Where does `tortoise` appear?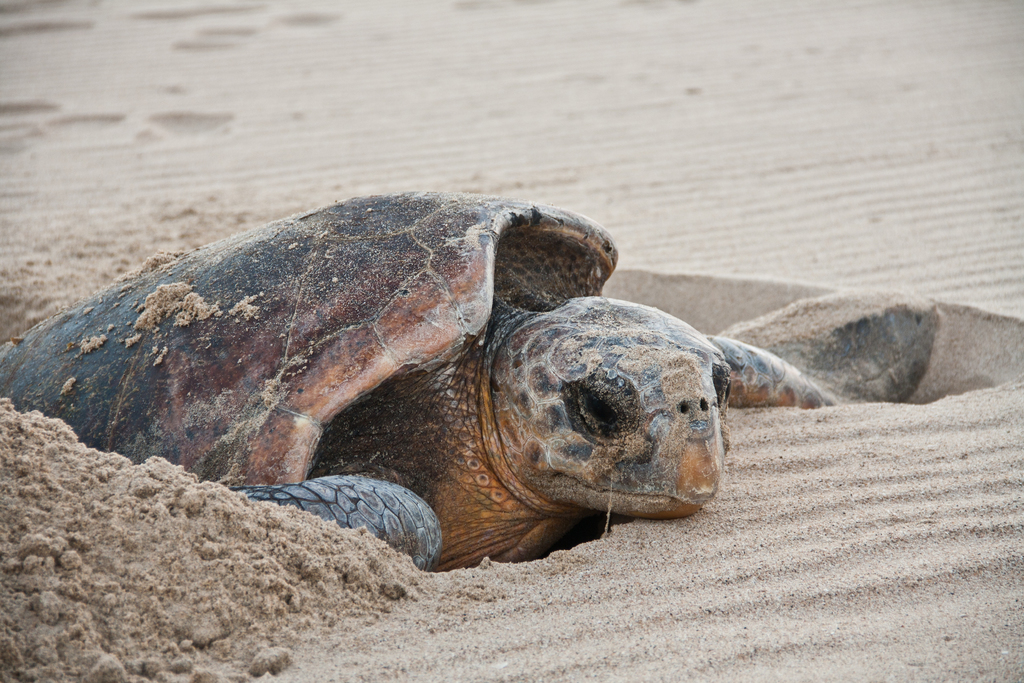
Appears at 2/181/938/577.
